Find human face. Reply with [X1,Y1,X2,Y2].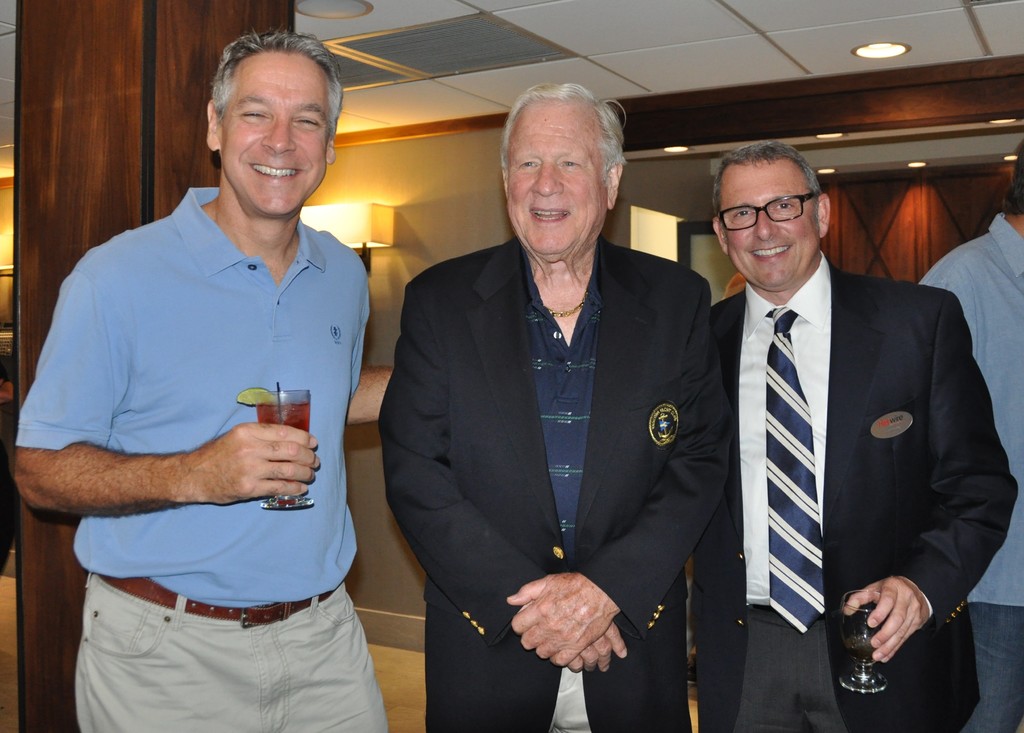
[220,54,333,214].
